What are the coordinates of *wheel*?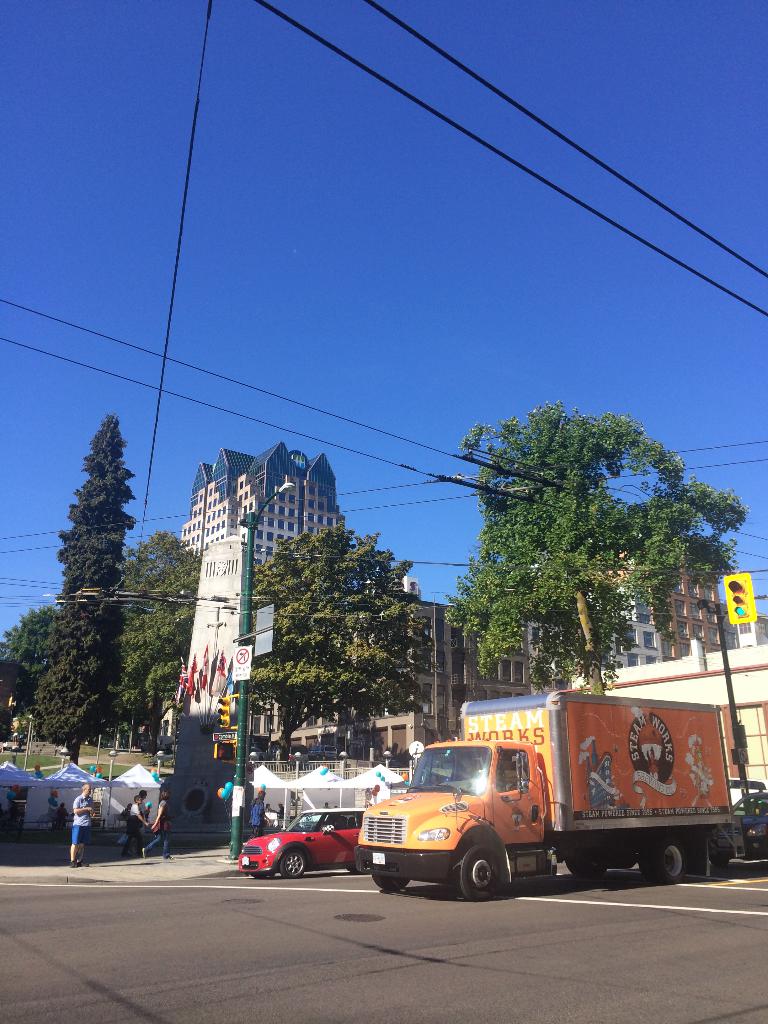
(x1=251, y1=872, x2=273, y2=880).
